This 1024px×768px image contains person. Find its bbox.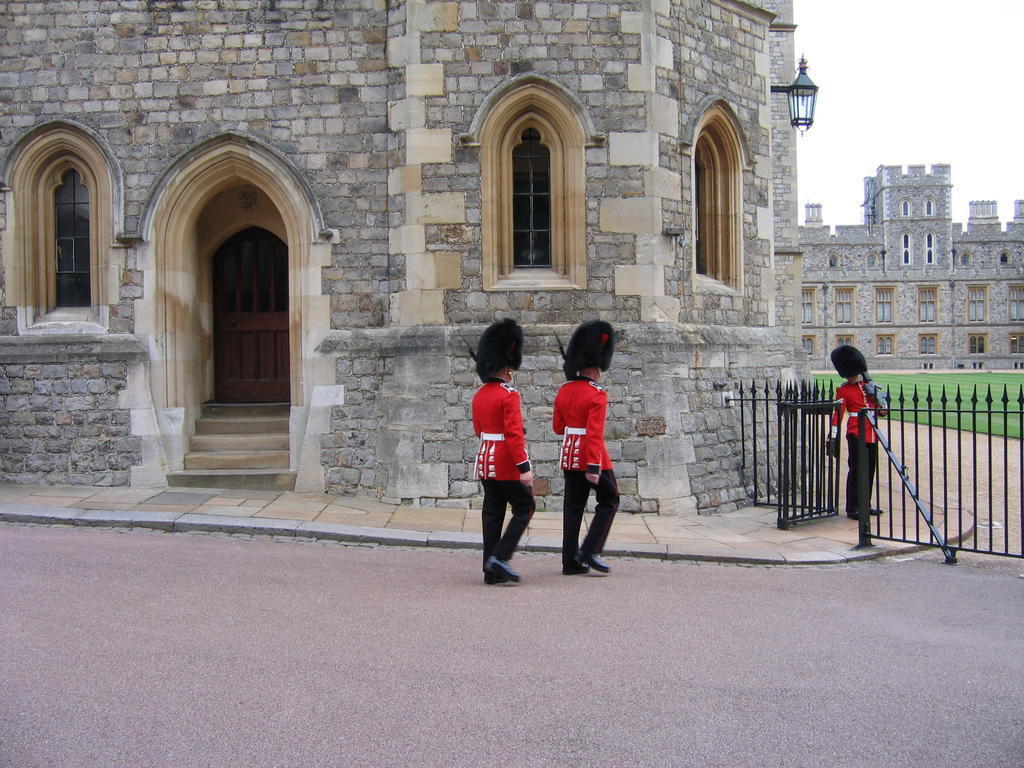
471:319:536:583.
